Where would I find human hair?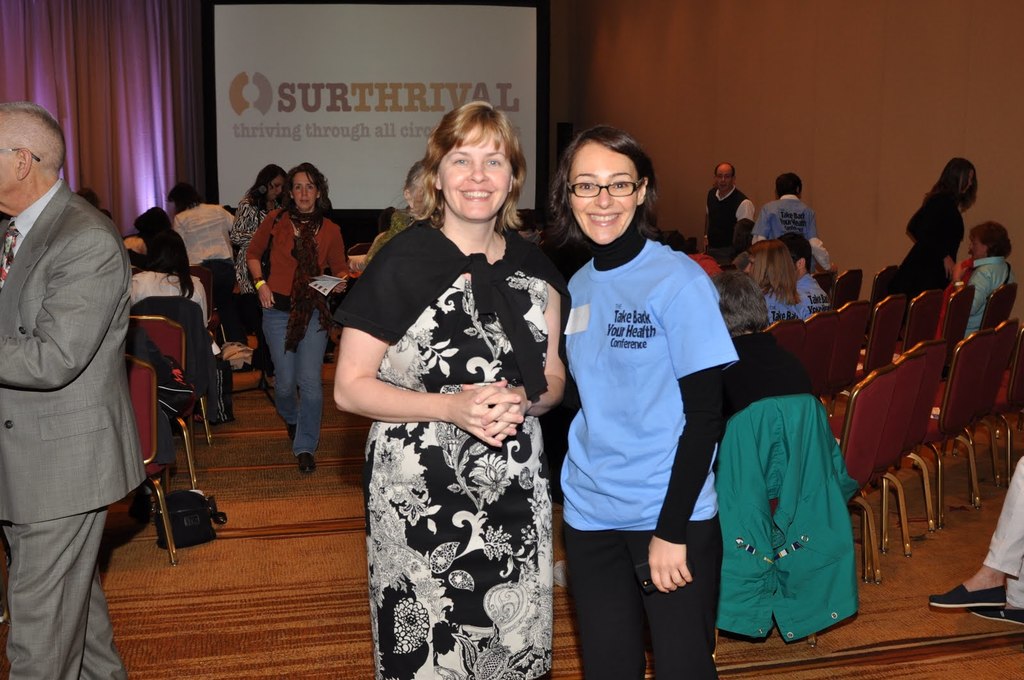
At {"x1": 710, "y1": 267, "x2": 771, "y2": 335}.
